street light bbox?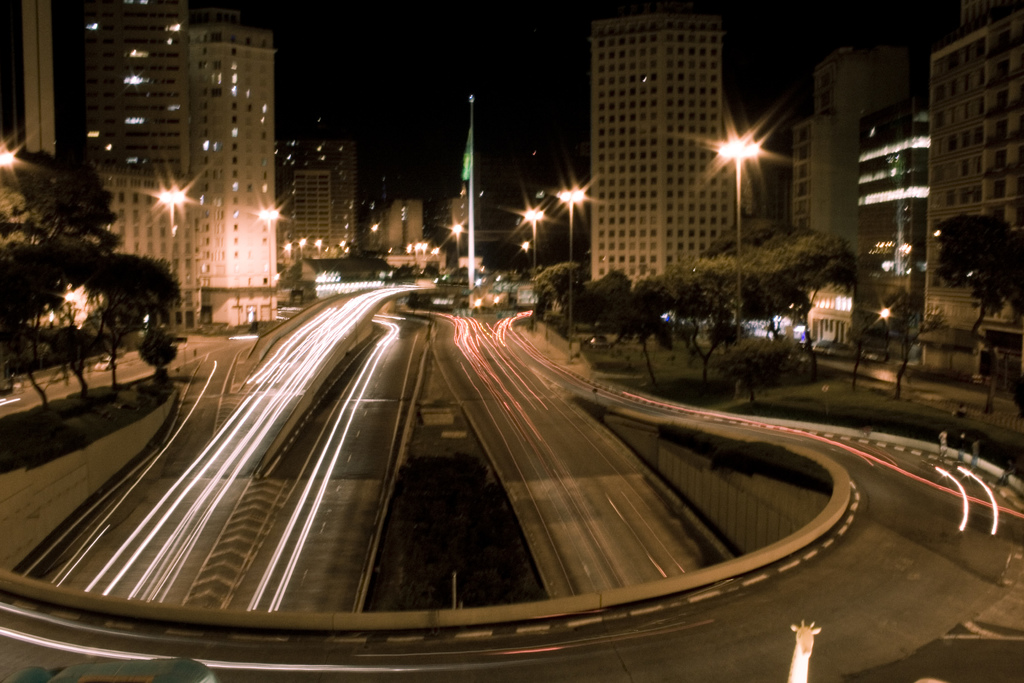
locate(520, 210, 545, 327)
